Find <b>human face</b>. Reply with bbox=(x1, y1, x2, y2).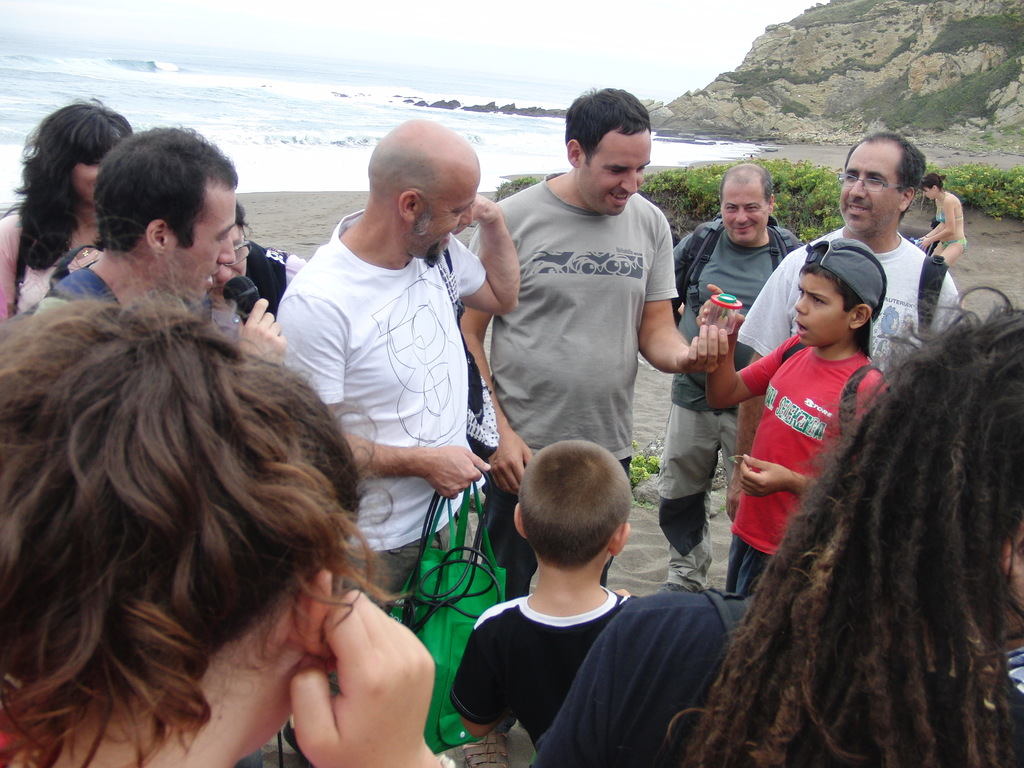
bbox=(576, 127, 650, 216).
